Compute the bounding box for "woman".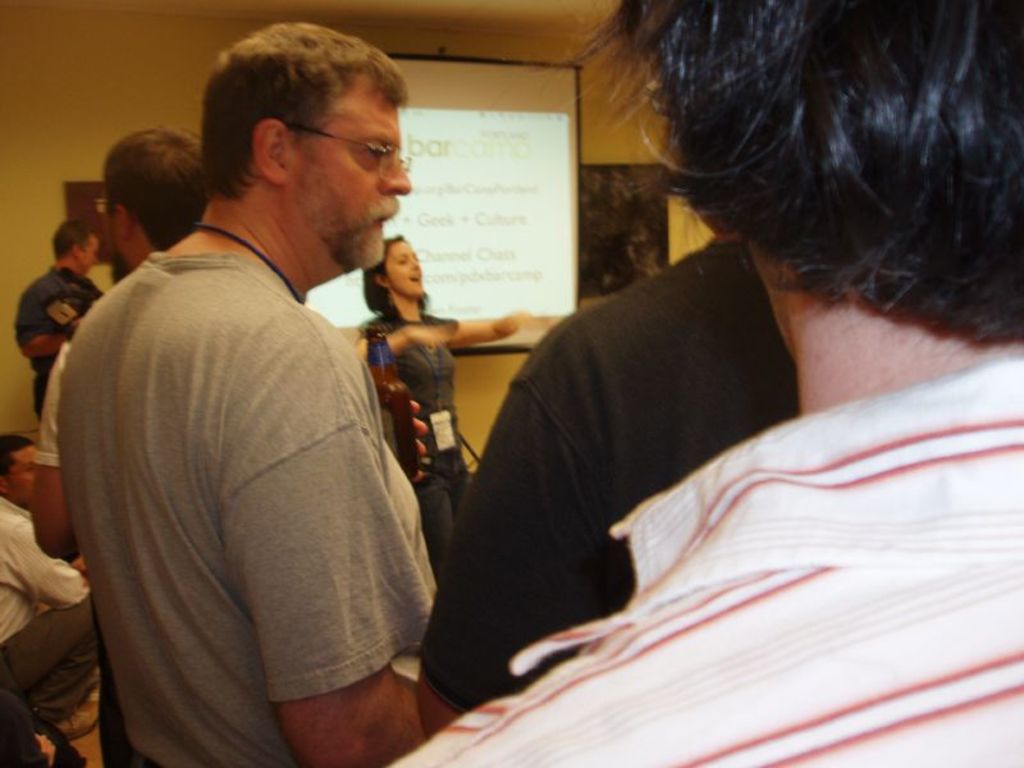
rect(342, 224, 567, 634).
